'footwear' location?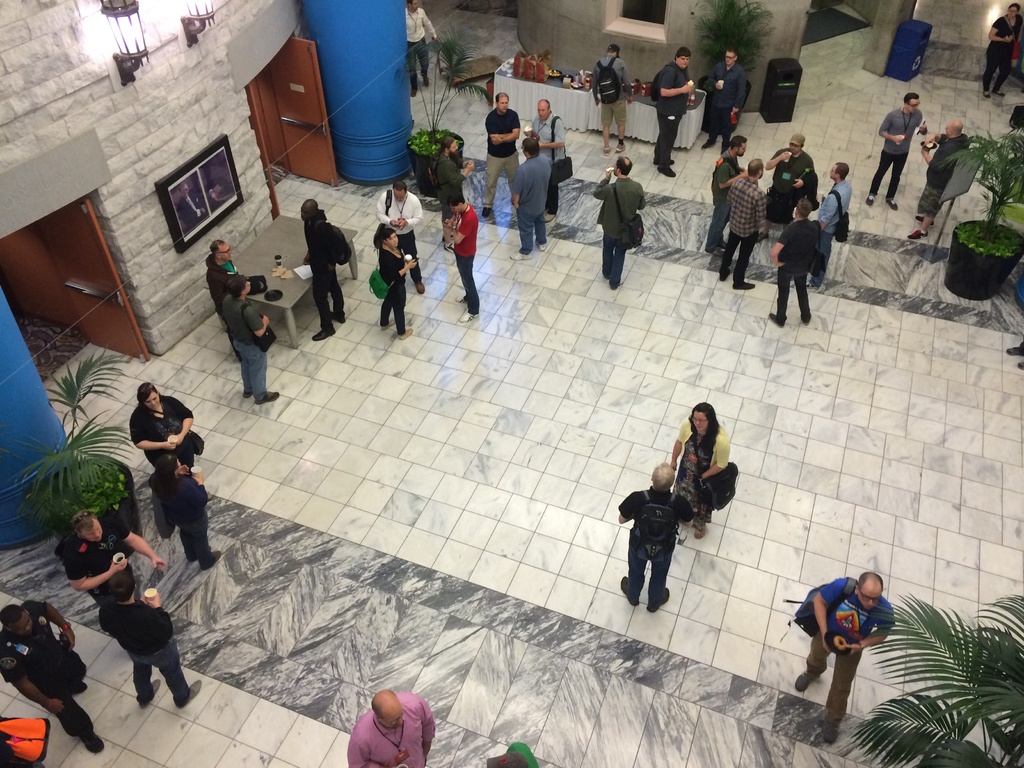
rect(545, 210, 556, 220)
